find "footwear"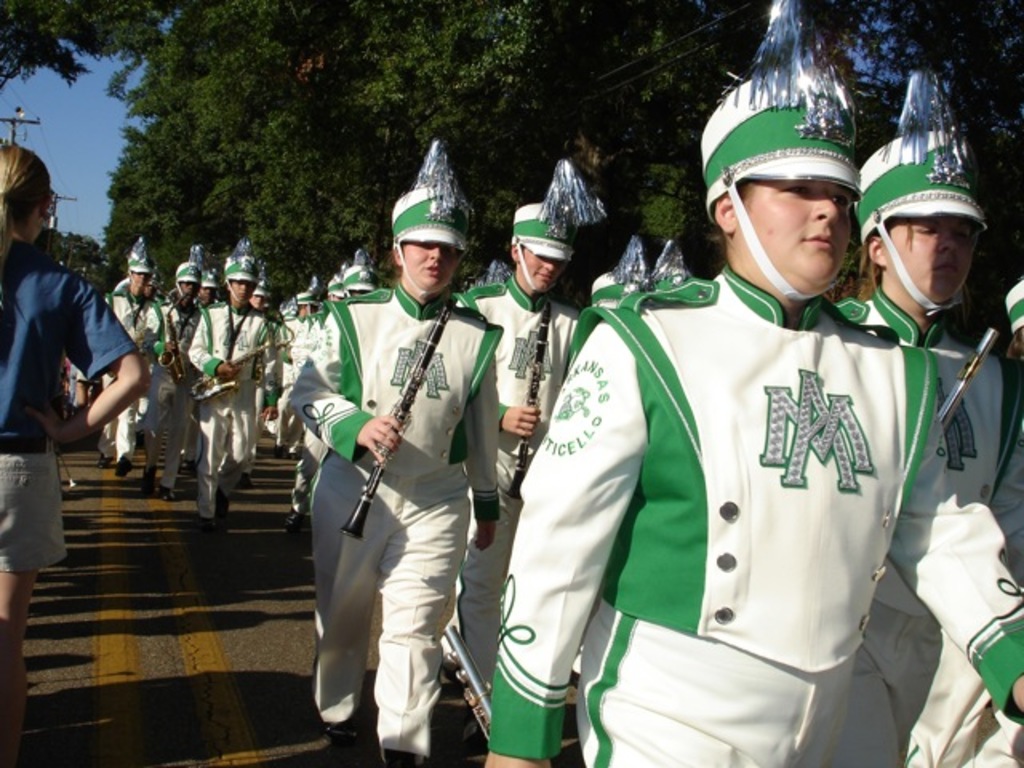
bbox=[112, 456, 130, 478]
